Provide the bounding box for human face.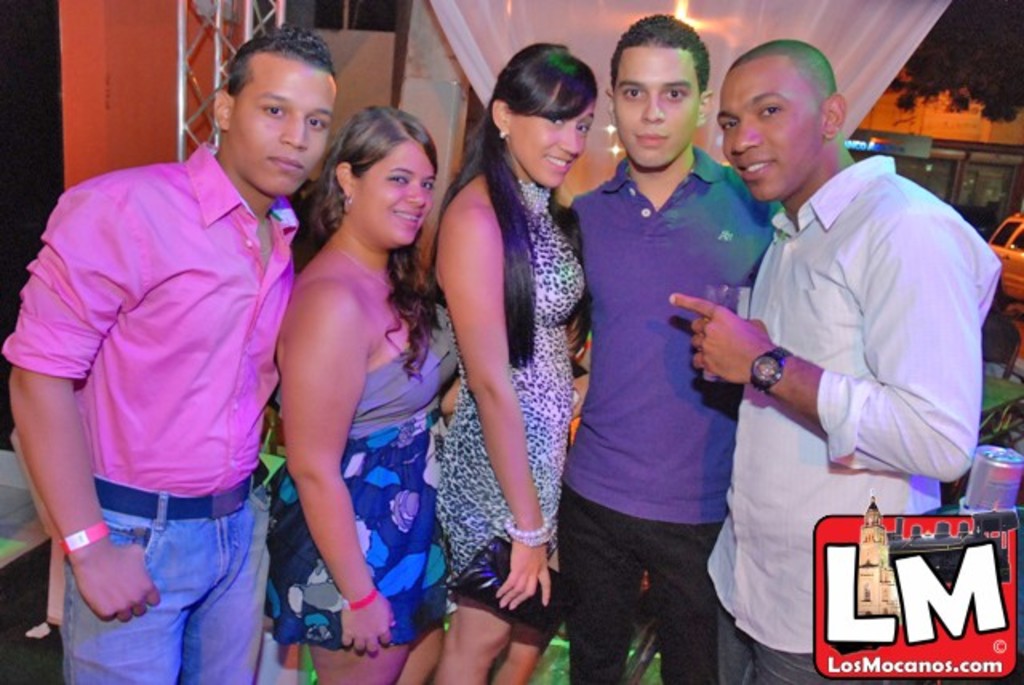
bbox(717, 54, 818, 200).
